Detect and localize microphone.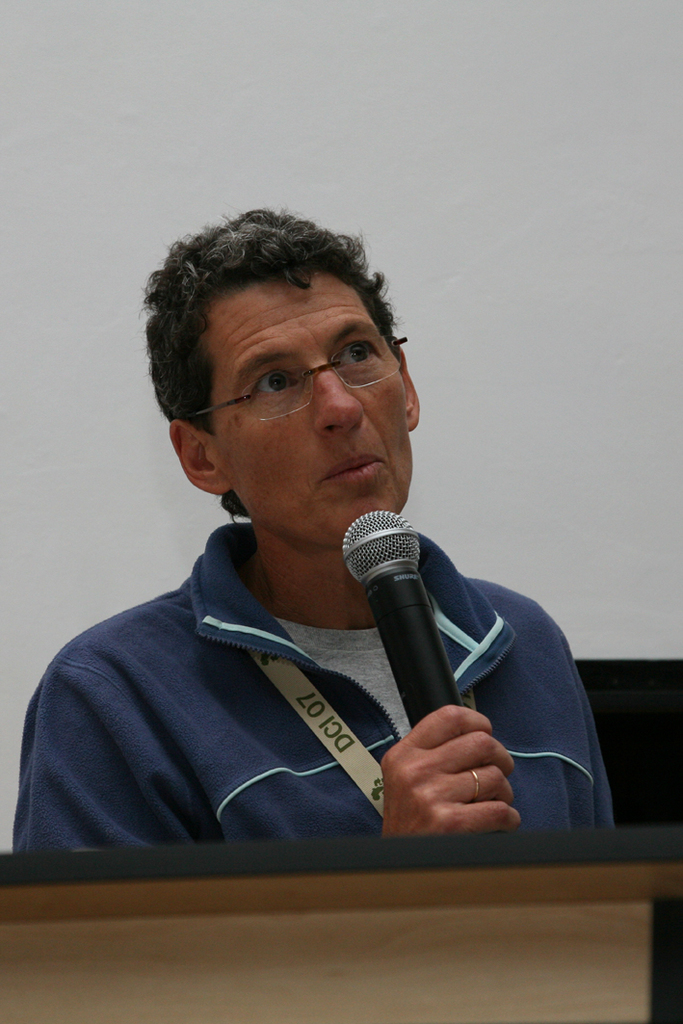
Localized at rect(342, 500, 477, 734).
